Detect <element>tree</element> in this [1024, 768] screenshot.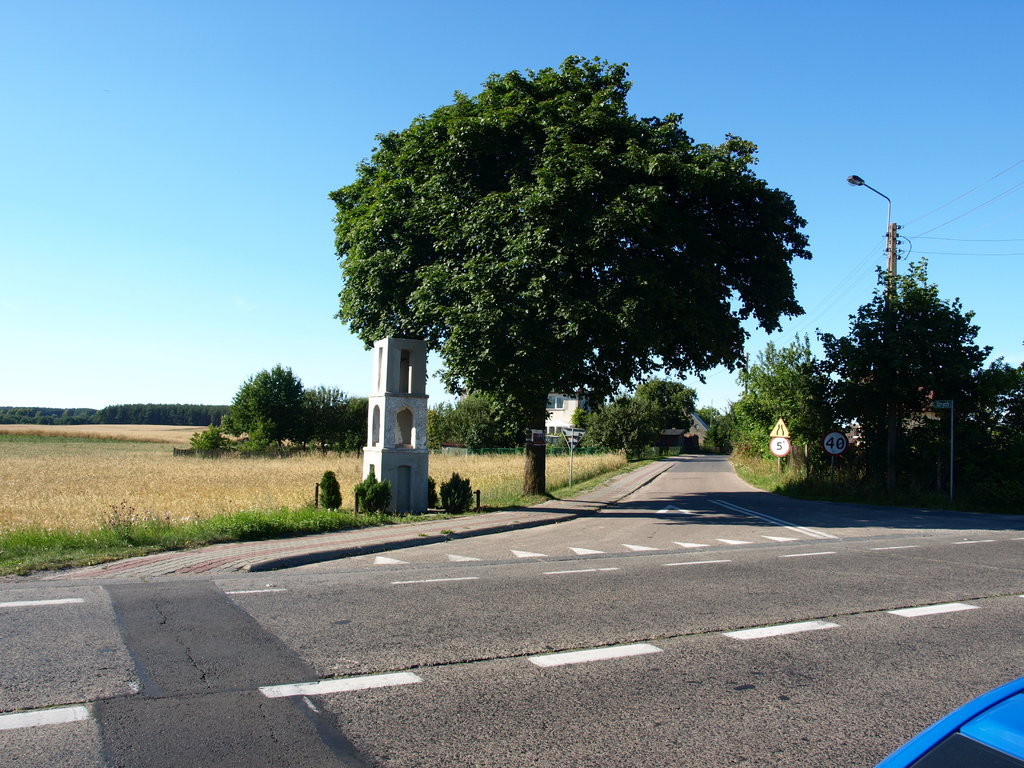
Detection: 338:45:817:484.
